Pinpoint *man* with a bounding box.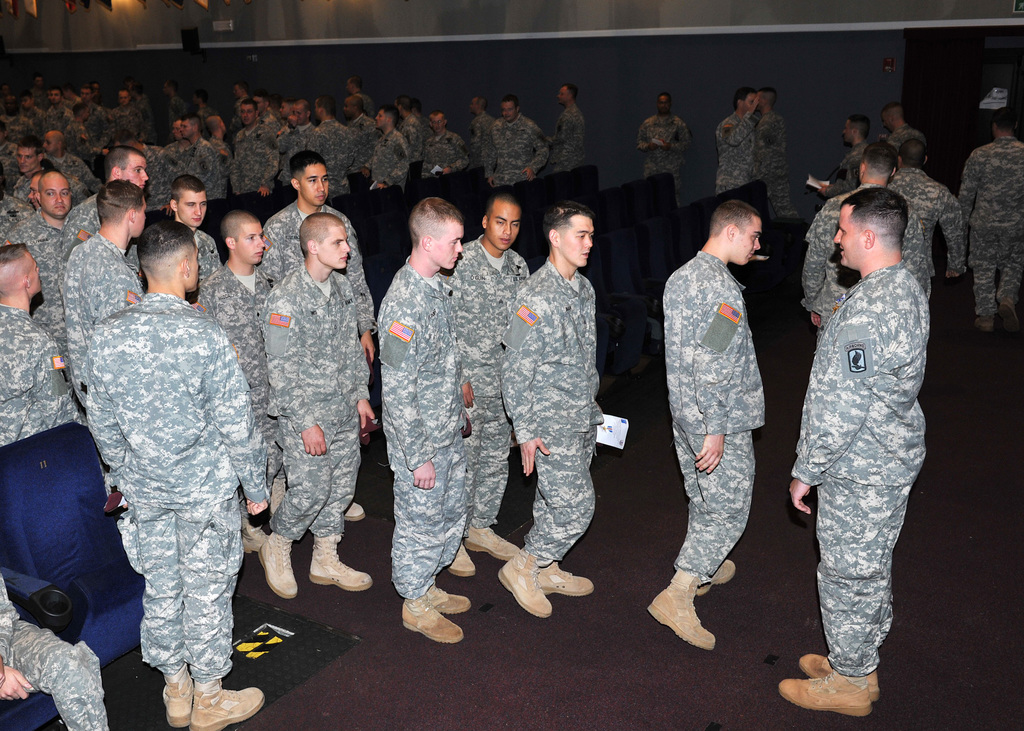
(788,152,951,711).
